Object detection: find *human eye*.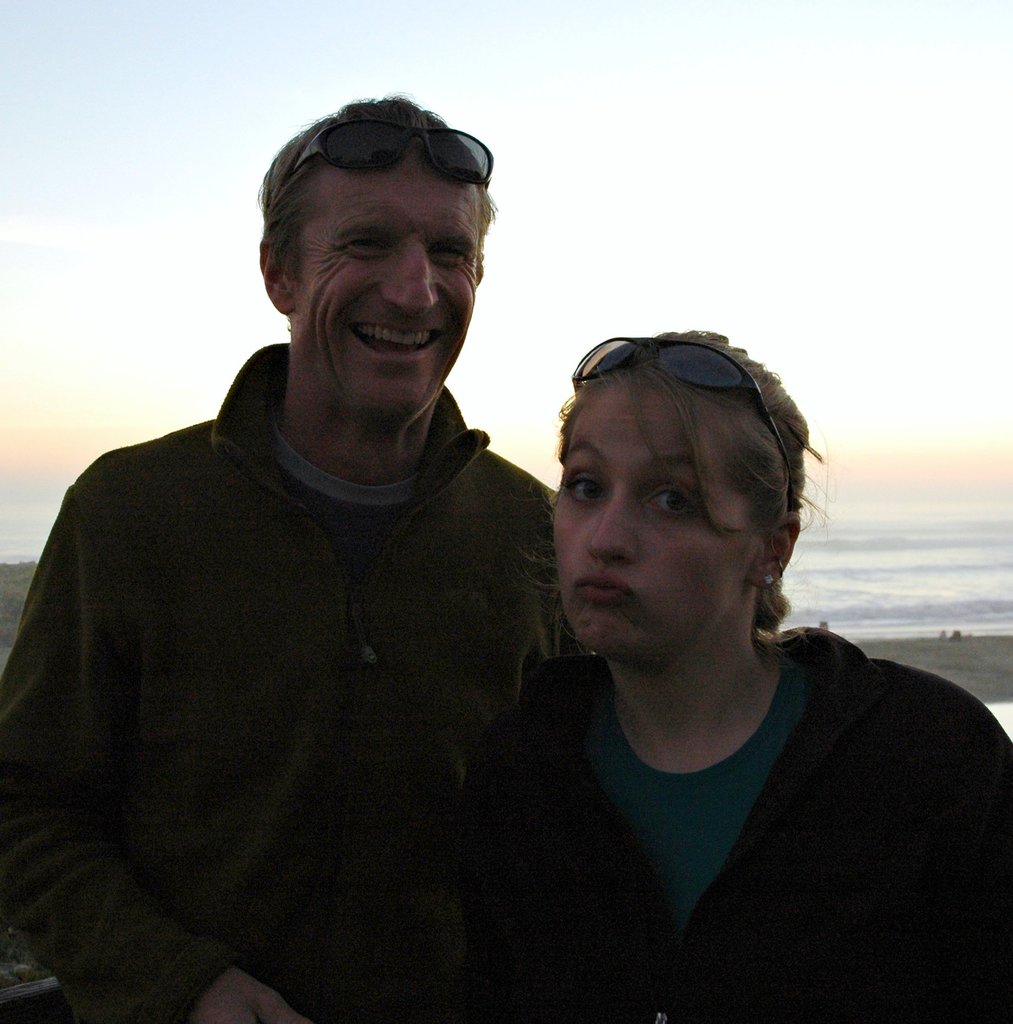
[569,468,607,511].
